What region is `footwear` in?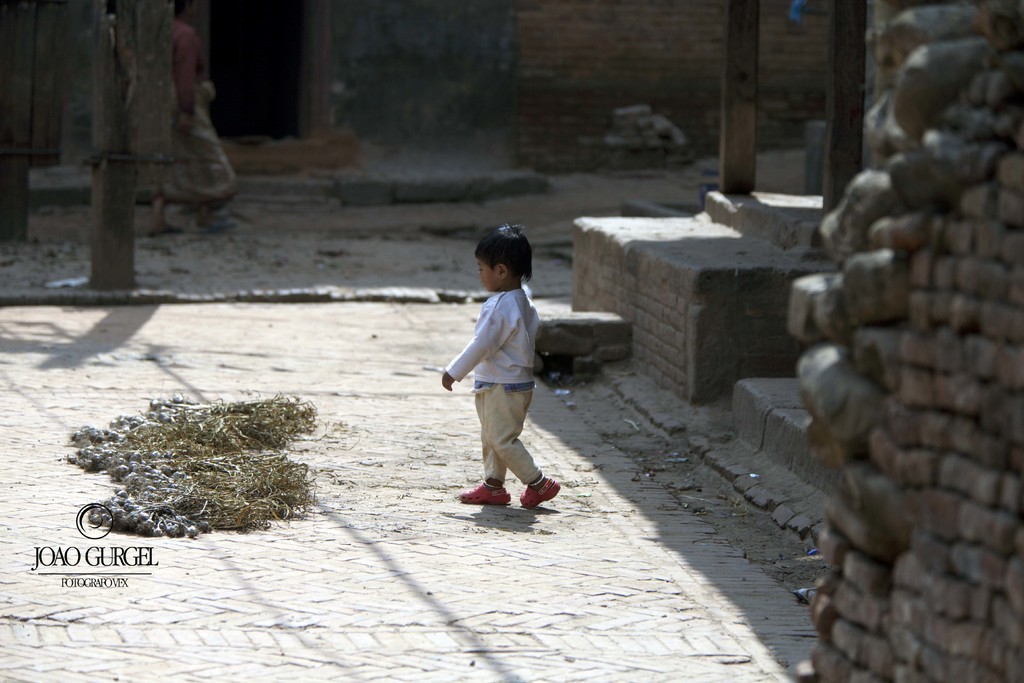
locate(515, 477, 557, 508).
